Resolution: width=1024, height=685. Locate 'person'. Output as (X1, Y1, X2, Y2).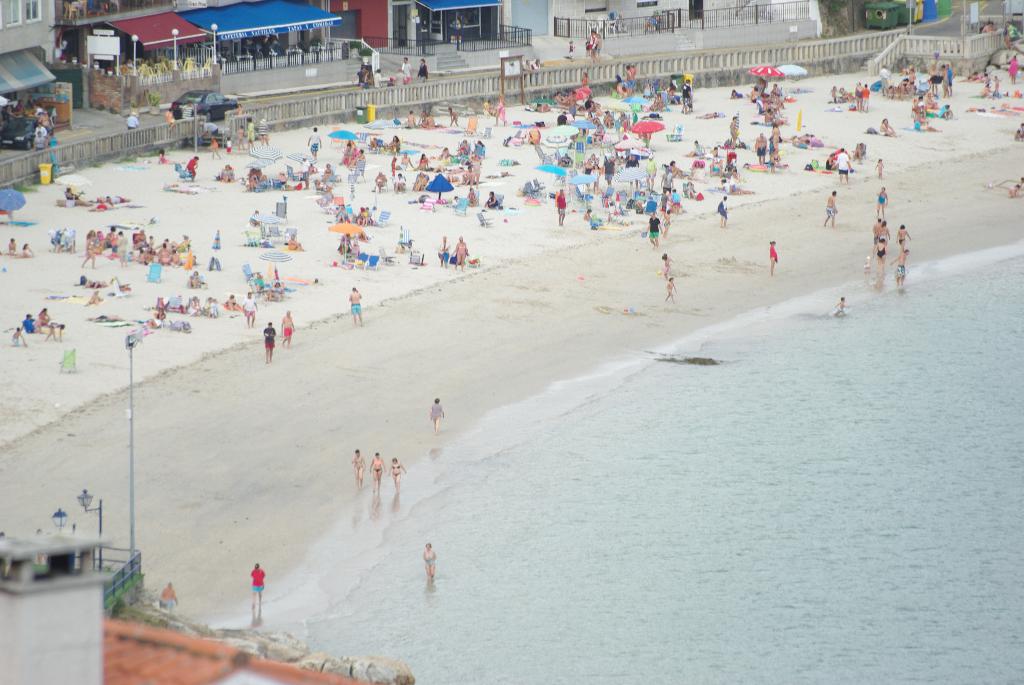
(424, 542, 440, 581).
